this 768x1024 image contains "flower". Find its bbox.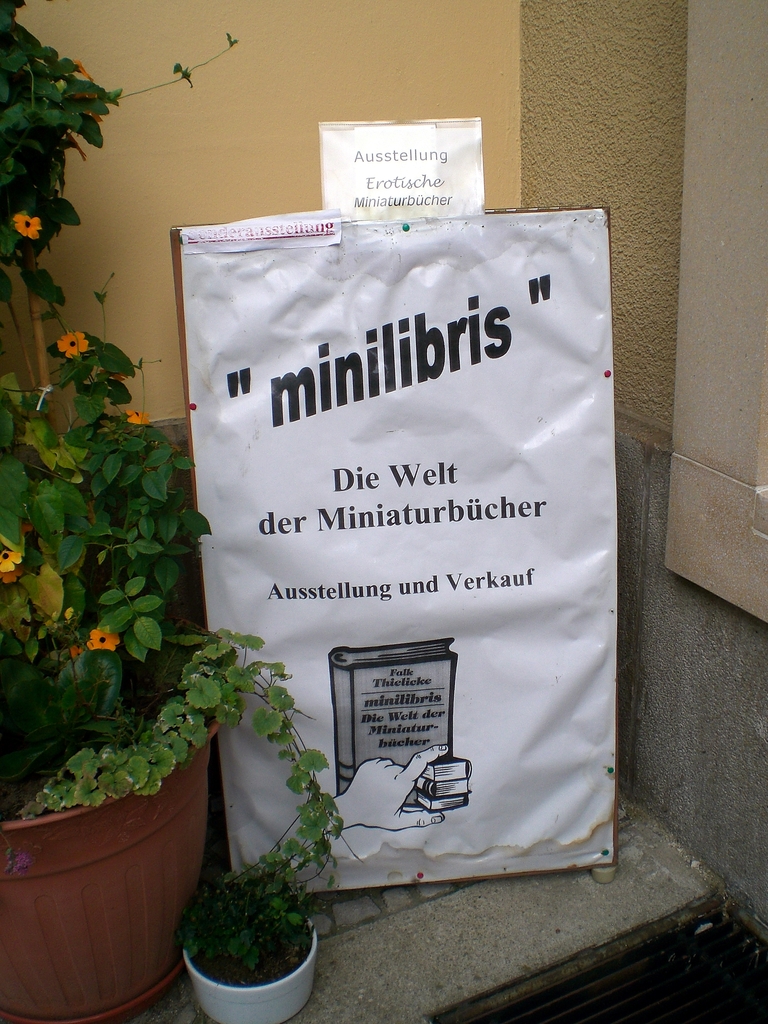
l=11, t=211, r=44, b=244.
